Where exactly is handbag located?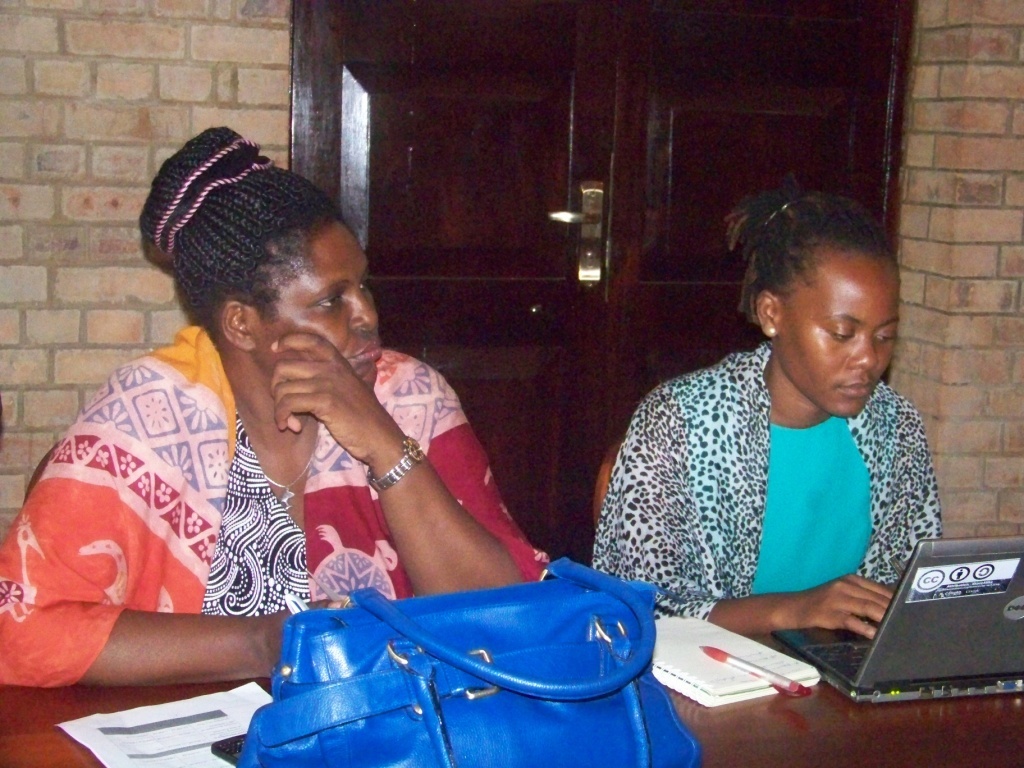
Its bounding box is 240,556,699,767.
